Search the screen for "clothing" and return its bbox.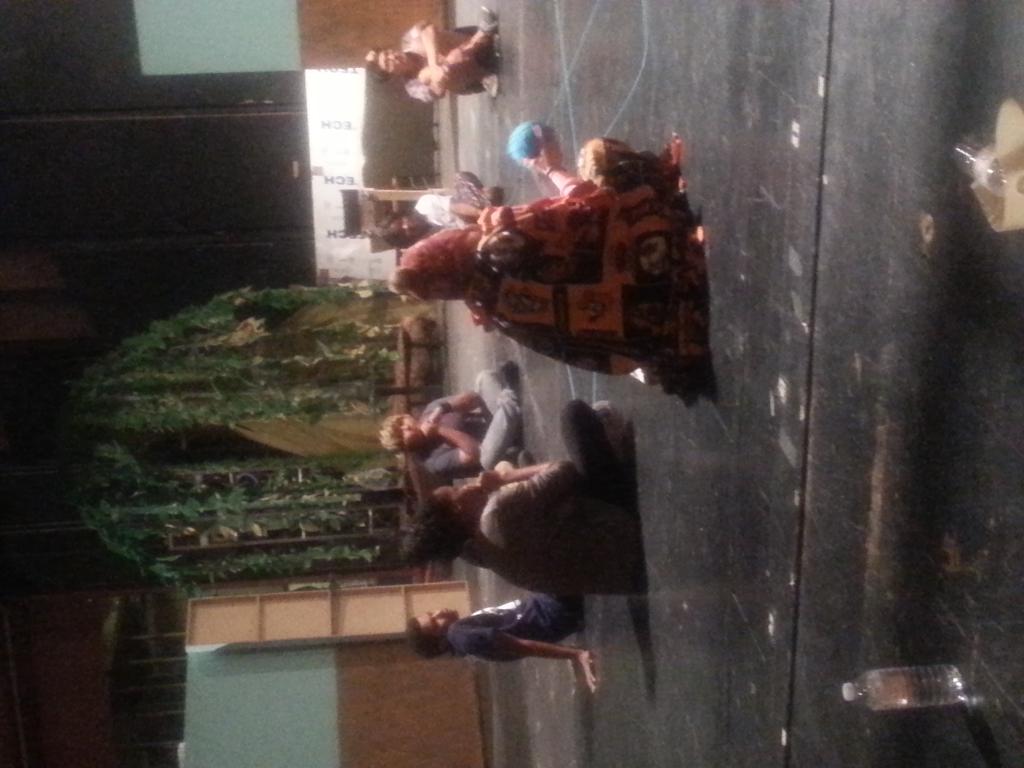
Found: rect(388, 131, 728, 388).
